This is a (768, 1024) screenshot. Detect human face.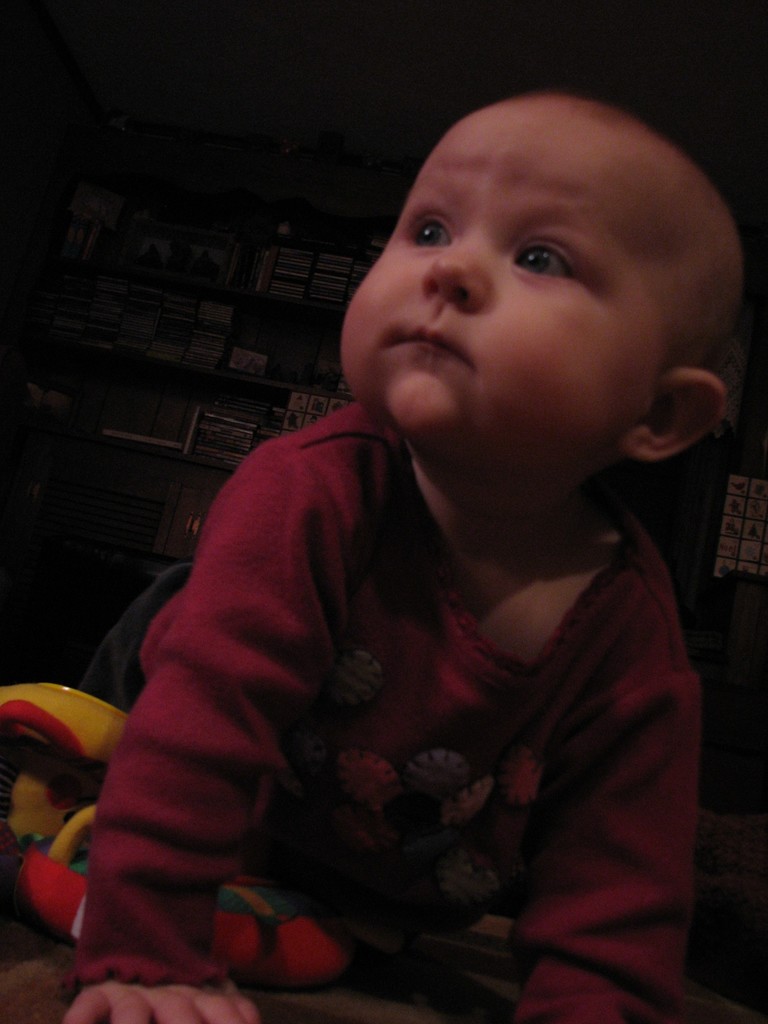
crop(340, 99, 672, 444).
